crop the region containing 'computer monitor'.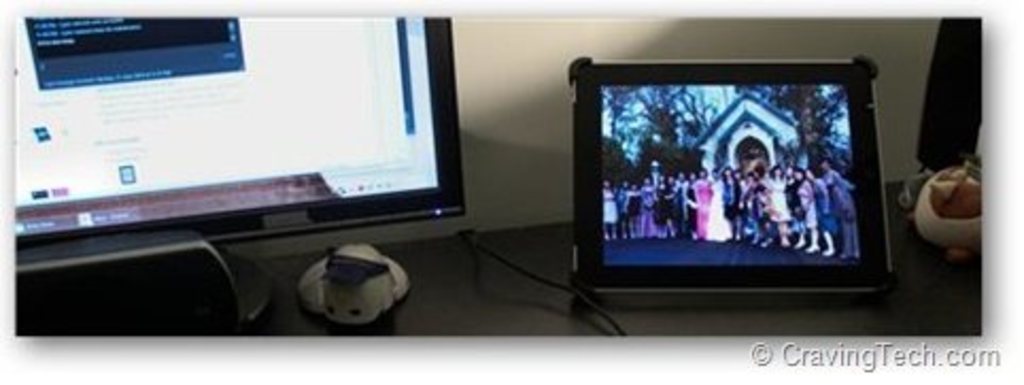
Crop region: bbox(4, 2, 476, 283).
